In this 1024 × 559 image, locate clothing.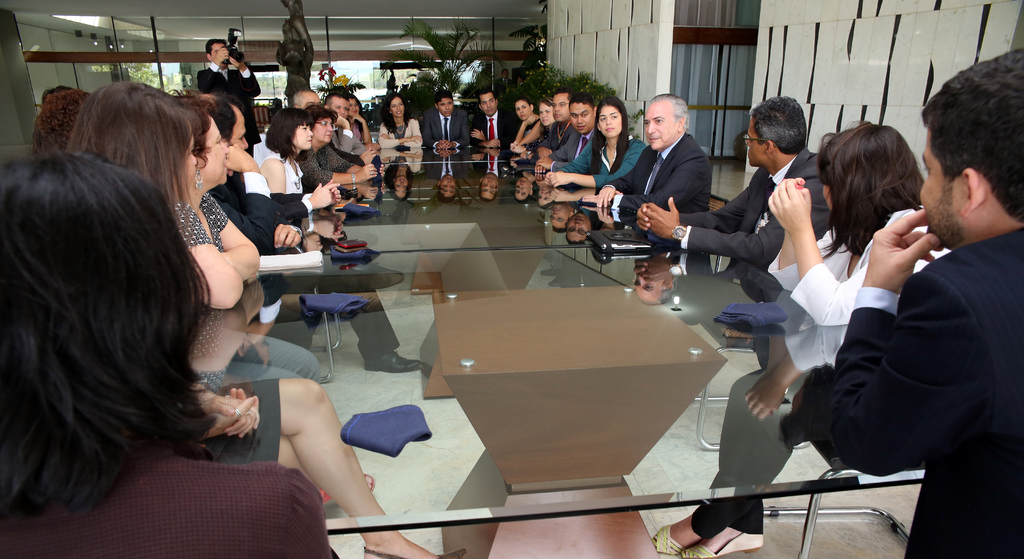
Bounding box: <bbox>3, 446, 328, 556</bbox>.
